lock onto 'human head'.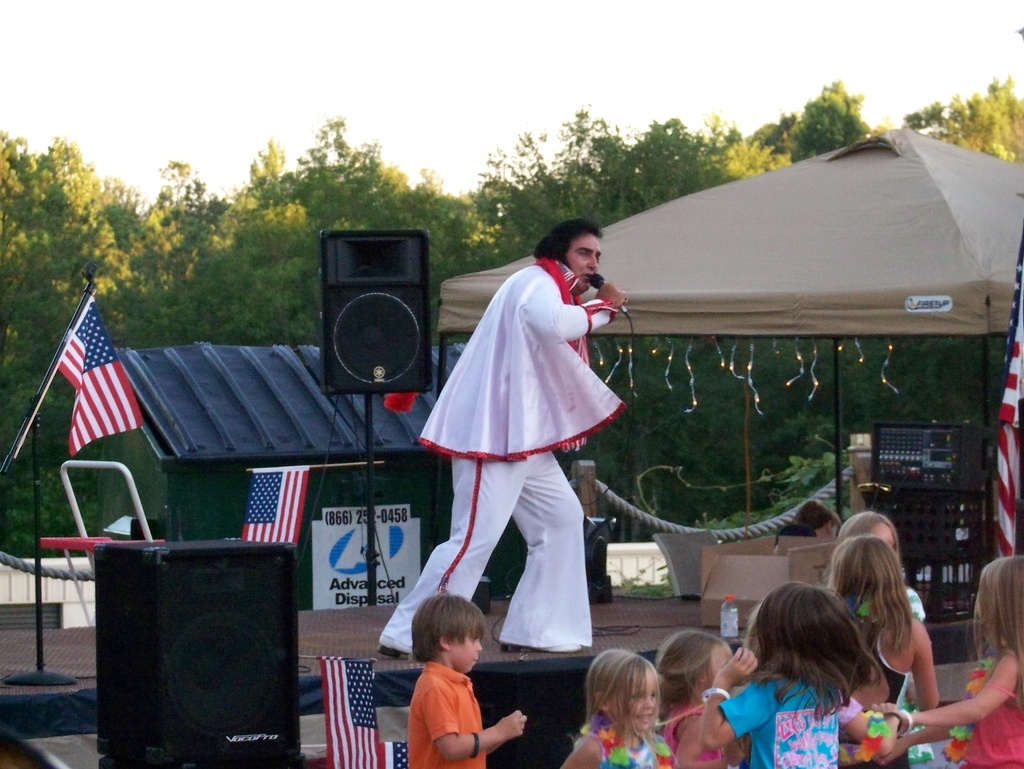
Locked: locate(413, 591, 488, 669).
